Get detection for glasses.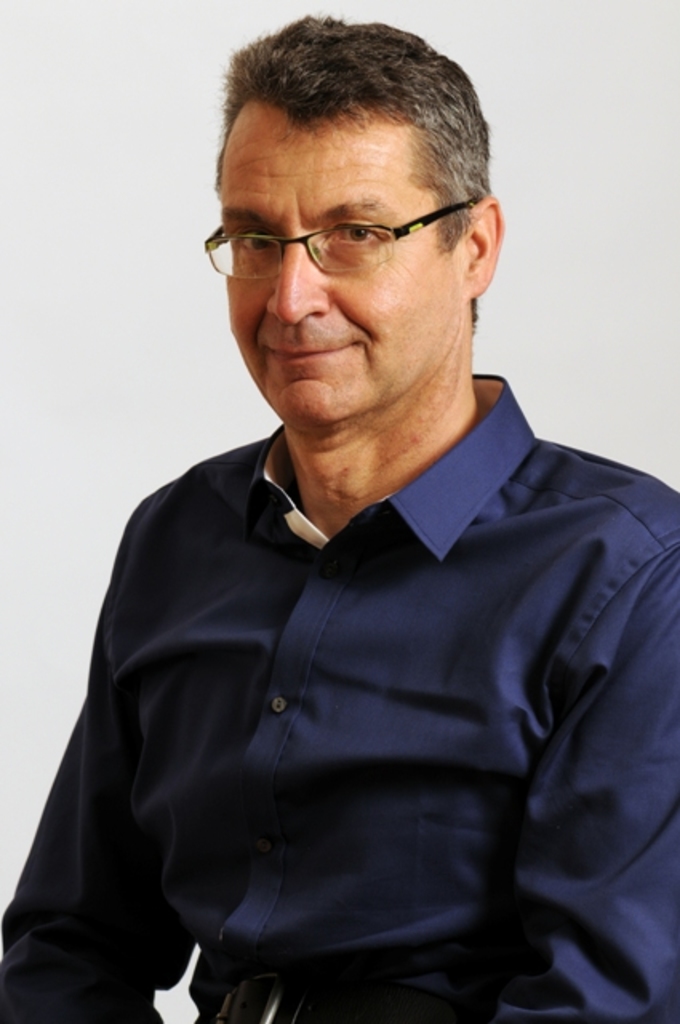
Detection: <box>200,187,480,278</box>.
